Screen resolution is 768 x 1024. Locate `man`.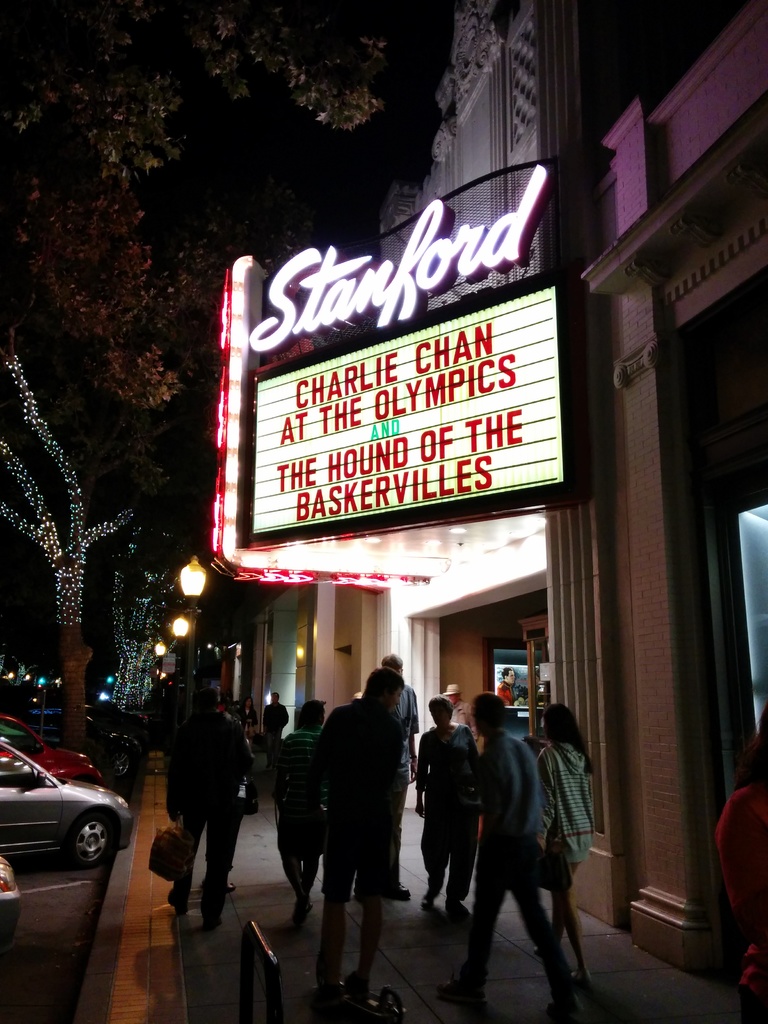
bbox(384, 655, 419, 902).
